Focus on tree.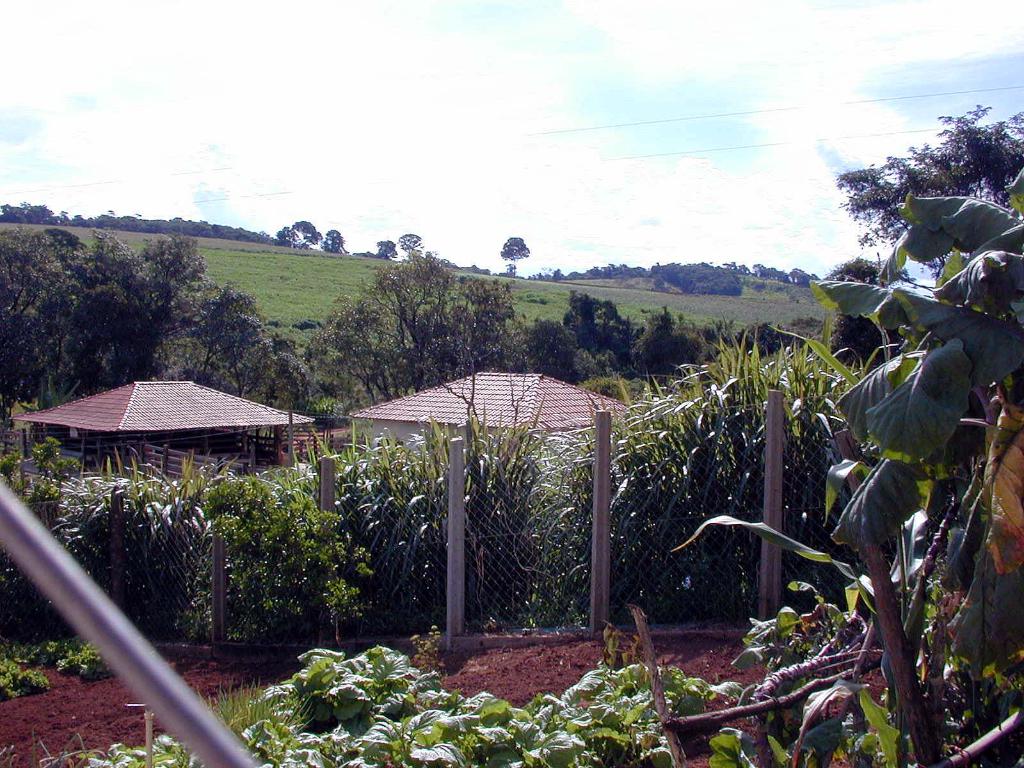
Focused at box(5, 207, 280, 237).
